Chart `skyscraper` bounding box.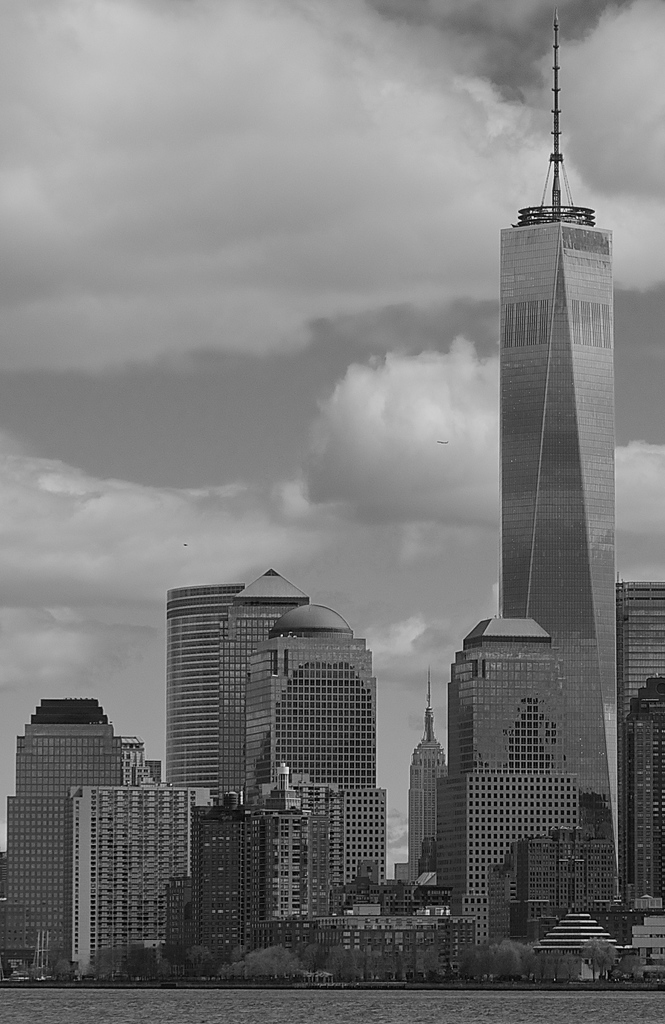
Charted: bbox(408, 678, 441, 888).
